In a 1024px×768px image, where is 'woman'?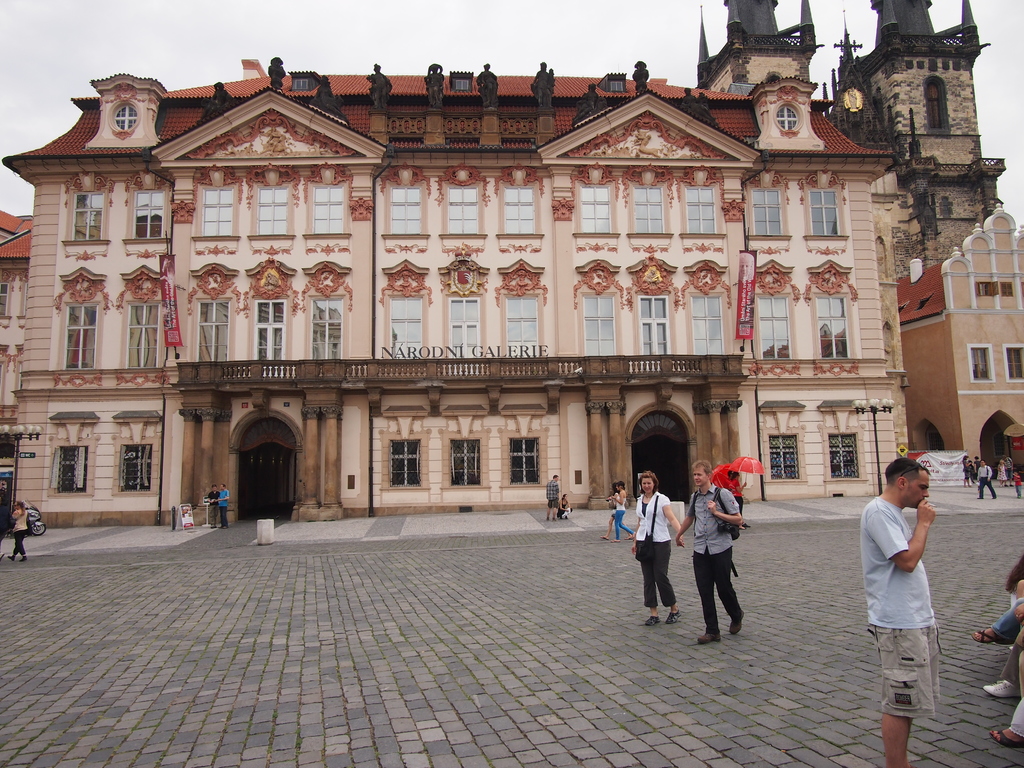
box=[727, 473, 749, 530].
